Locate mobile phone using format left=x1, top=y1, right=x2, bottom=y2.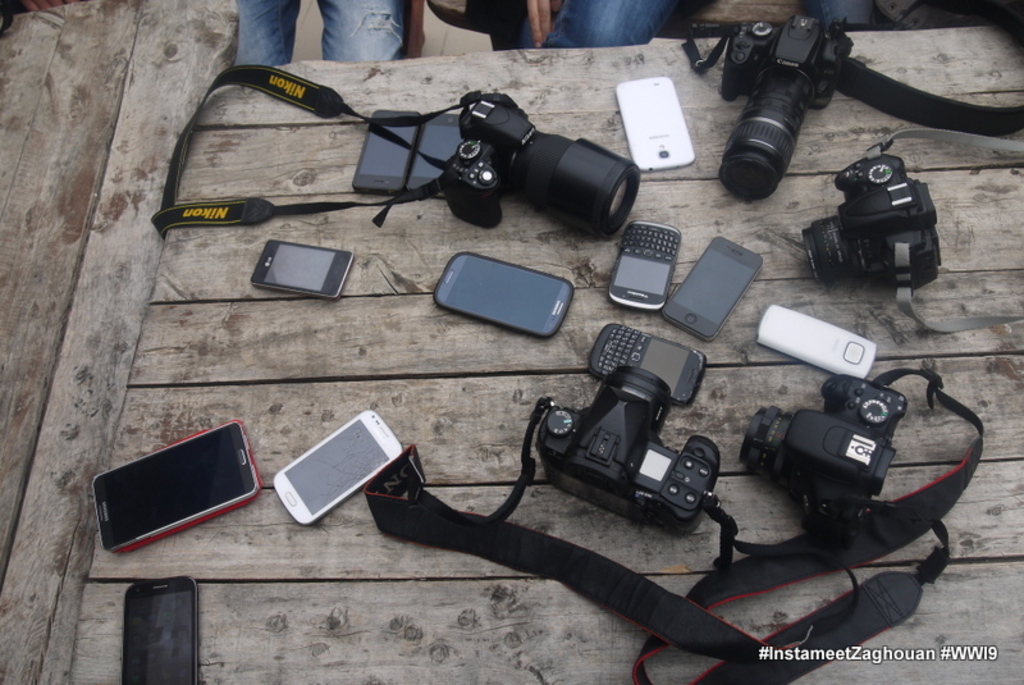
left=406, top=114, right=454, bottom=193.
